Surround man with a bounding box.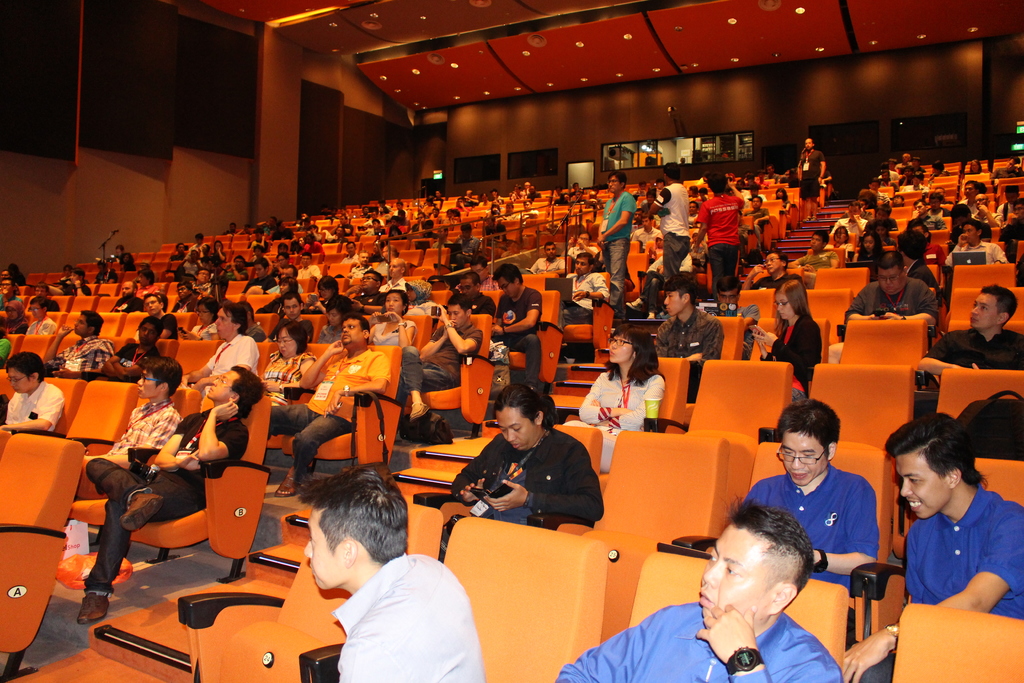
bbox=[44, 306, 111, 369].
